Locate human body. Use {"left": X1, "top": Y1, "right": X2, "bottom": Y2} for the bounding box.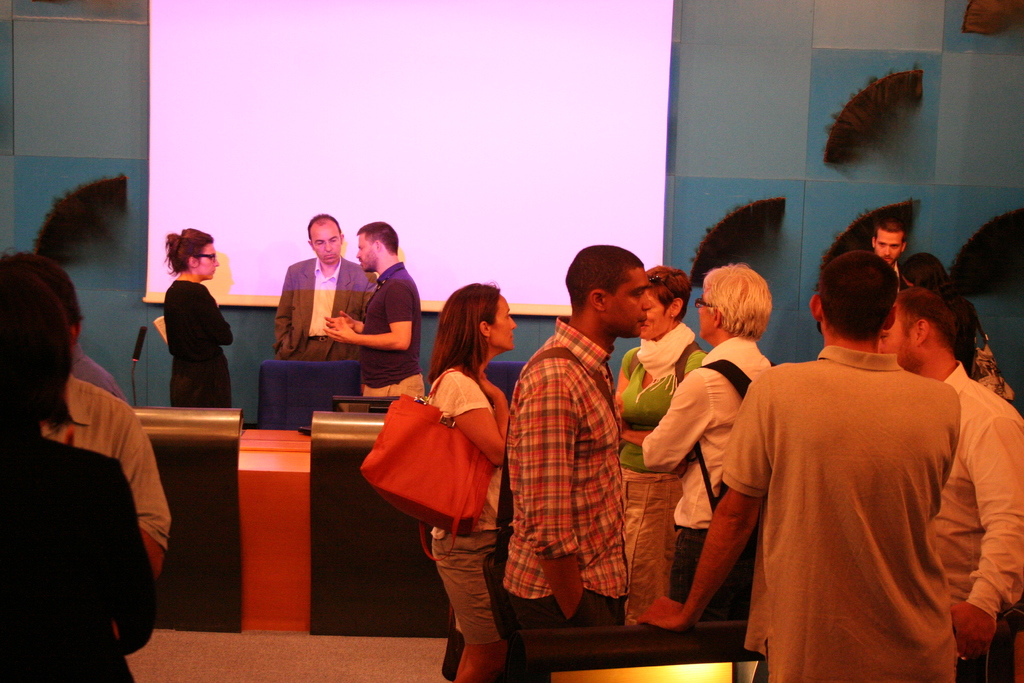
{"left": 0, "top": 245, "right": 157, "bottom": 682}.
